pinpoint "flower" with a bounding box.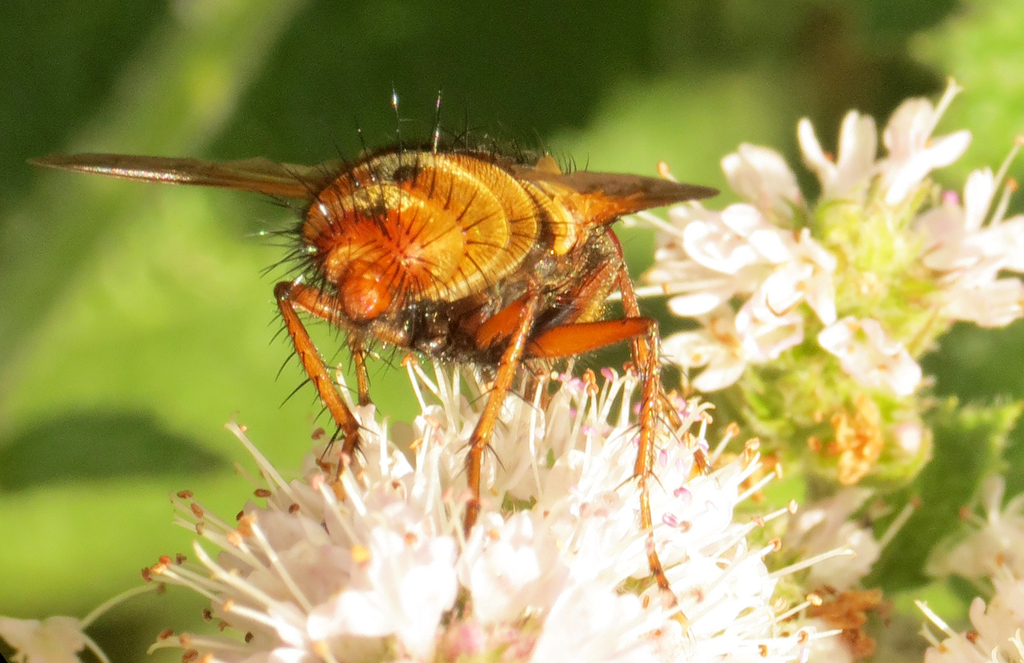
region(0, 607, 92, 662).
